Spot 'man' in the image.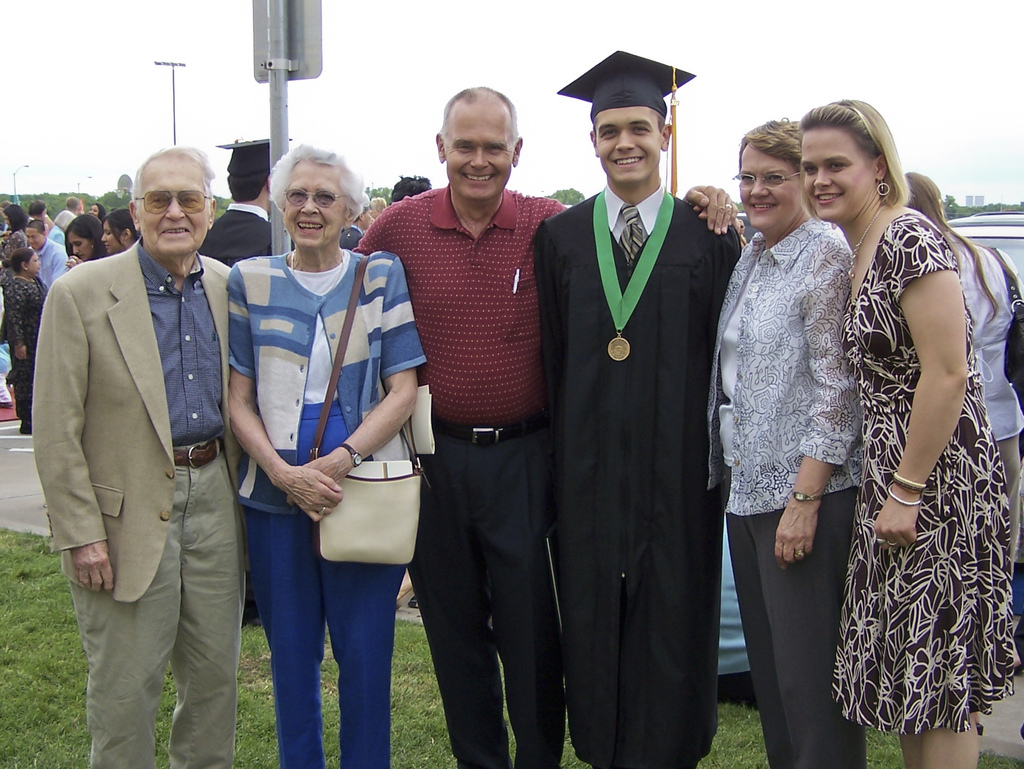
'man' found at bbox=[28, 146, 237, 768].
